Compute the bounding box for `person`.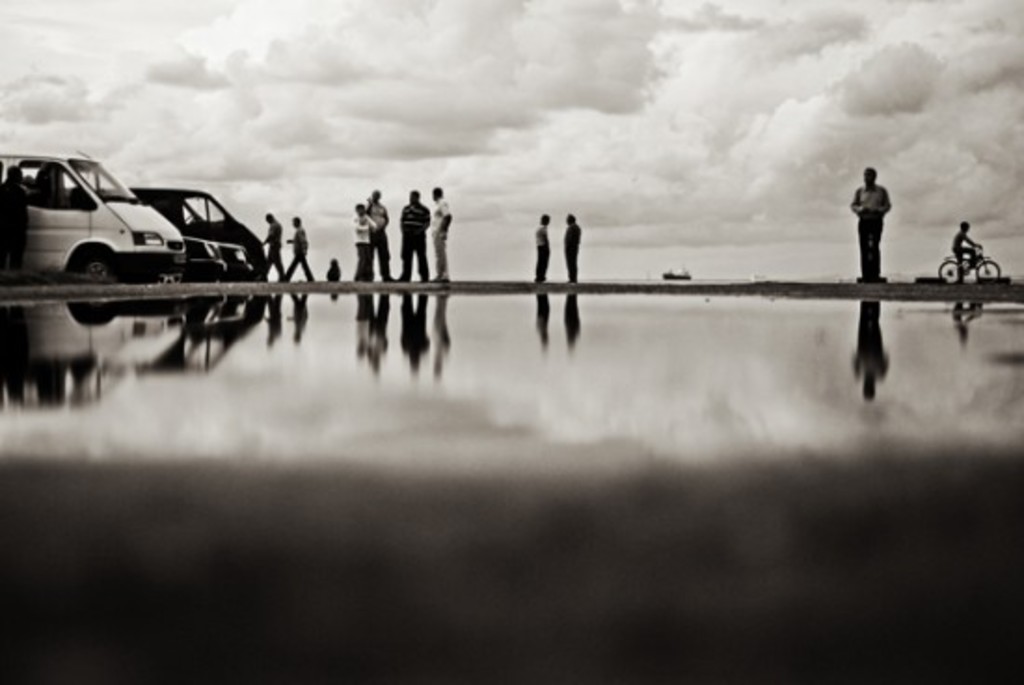
detection(352, 205, 376, 279).
